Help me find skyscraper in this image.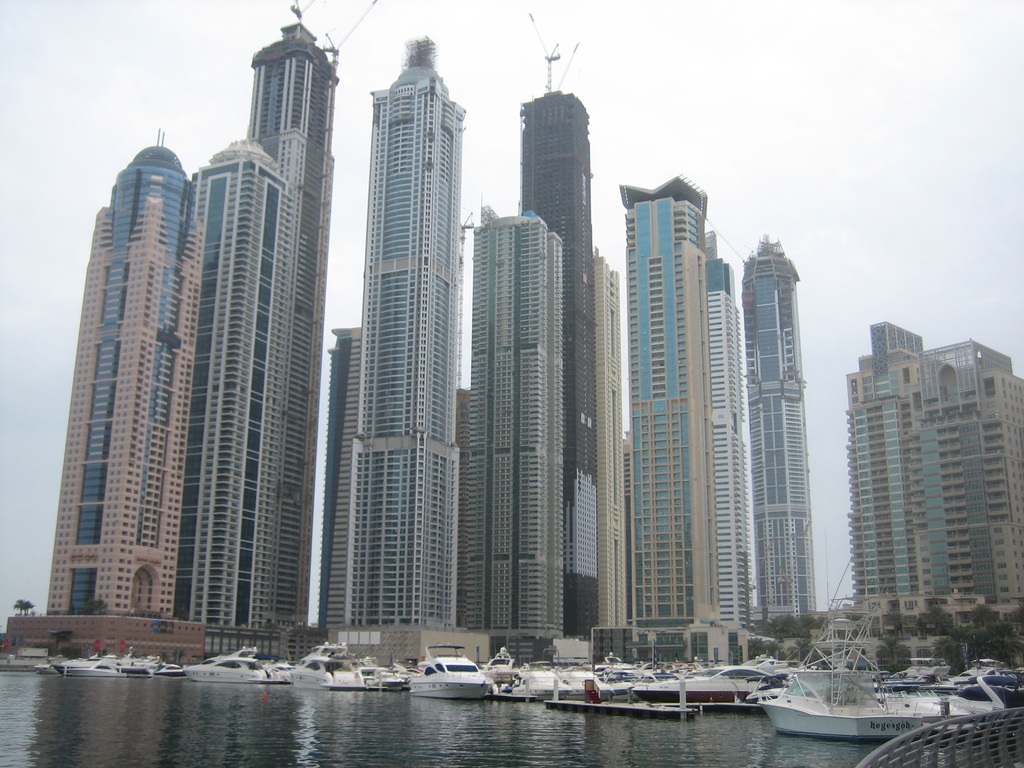
Found it: Rect(456, 204, 564, 632).
